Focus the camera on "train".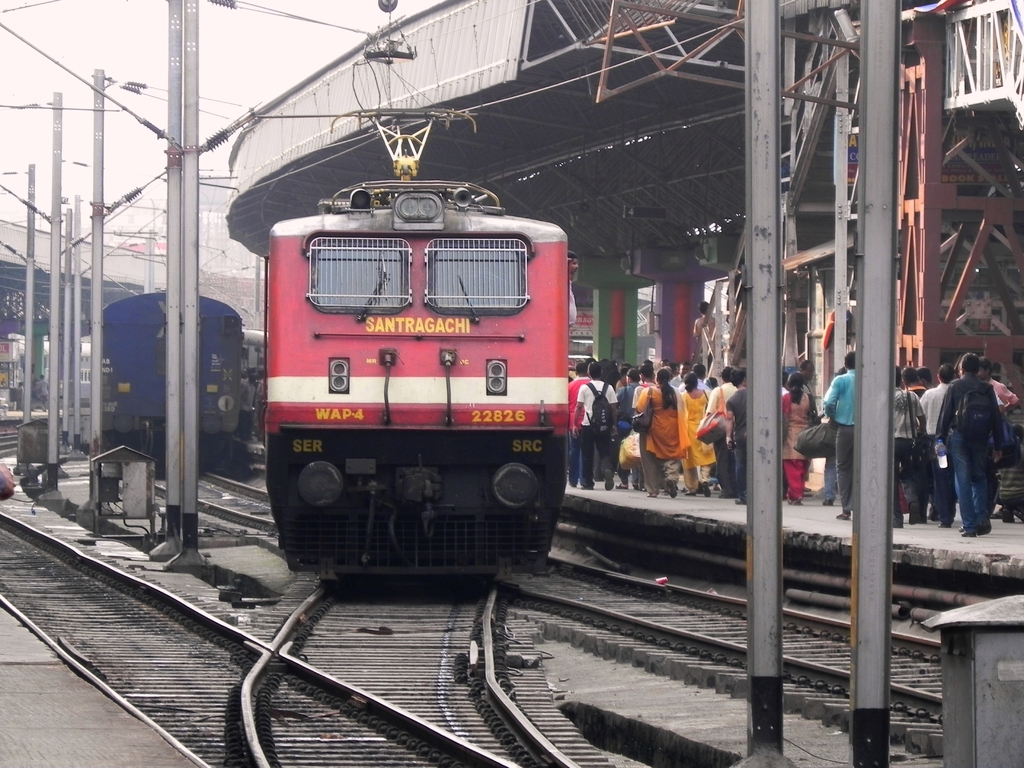
Focus region: <box>266,108,570,584</box>.
